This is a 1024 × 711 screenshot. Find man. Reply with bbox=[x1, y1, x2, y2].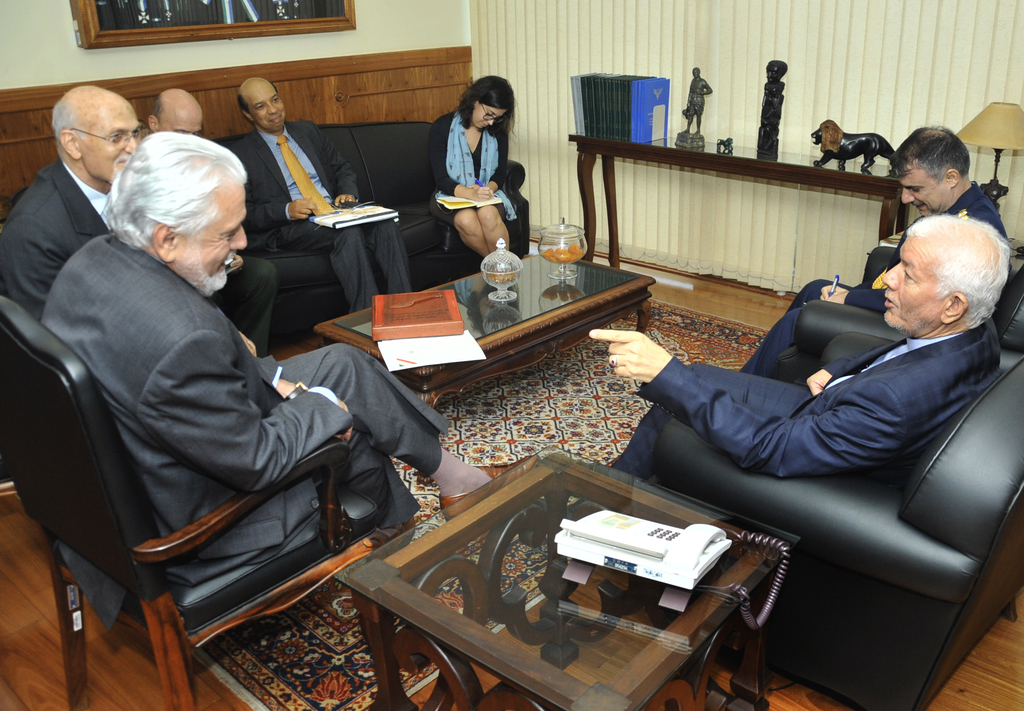
bbox=[0, 84, 178, 355].
